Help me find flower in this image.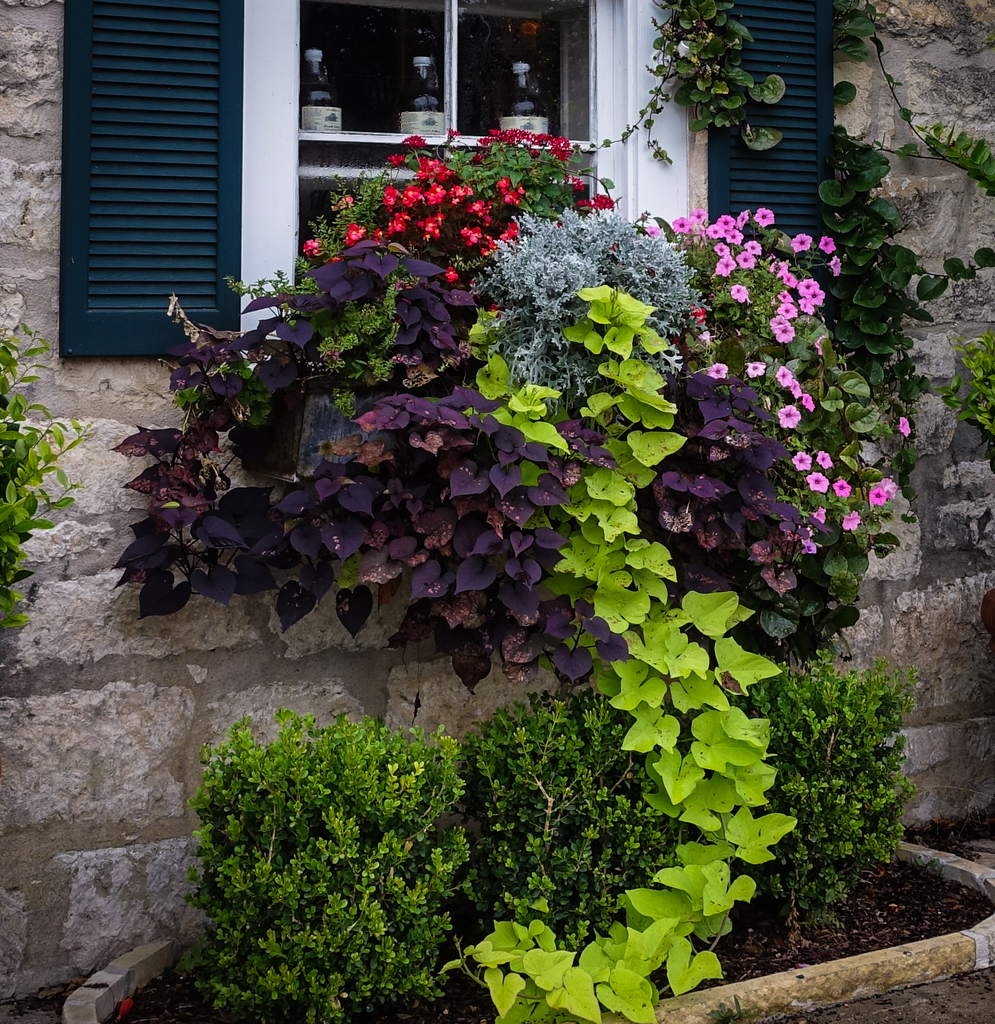
Found it: <region>302, 236, 319, 256</region>.
